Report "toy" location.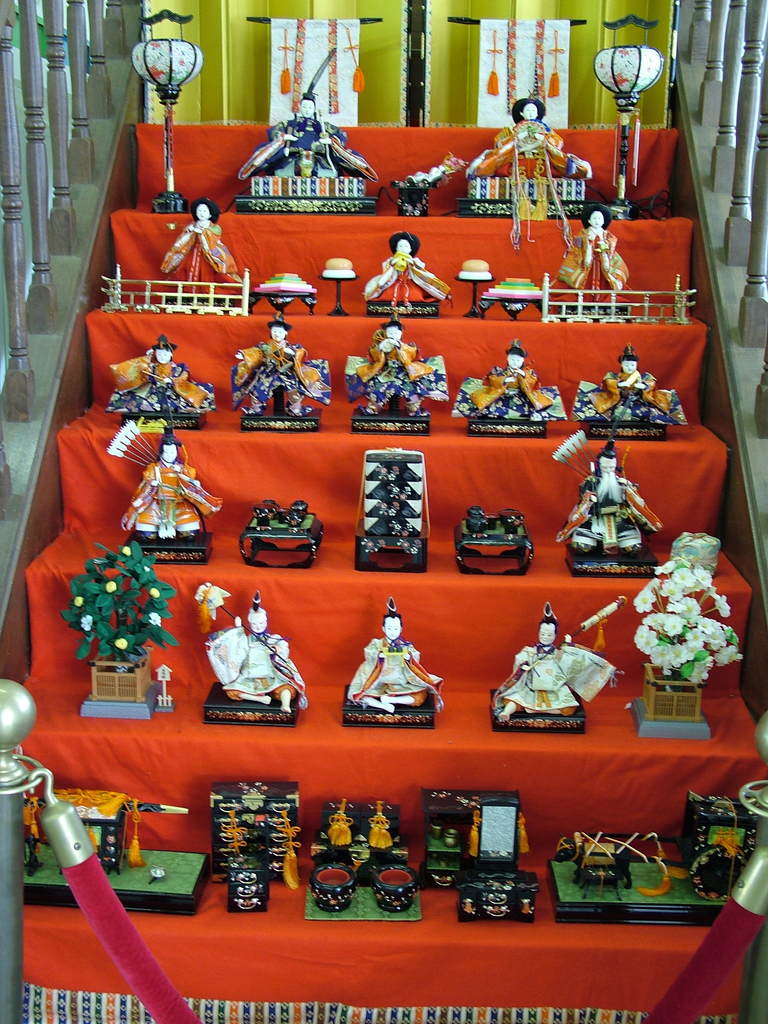
Report: (left=444, top=258, right=497, bottom=323).
